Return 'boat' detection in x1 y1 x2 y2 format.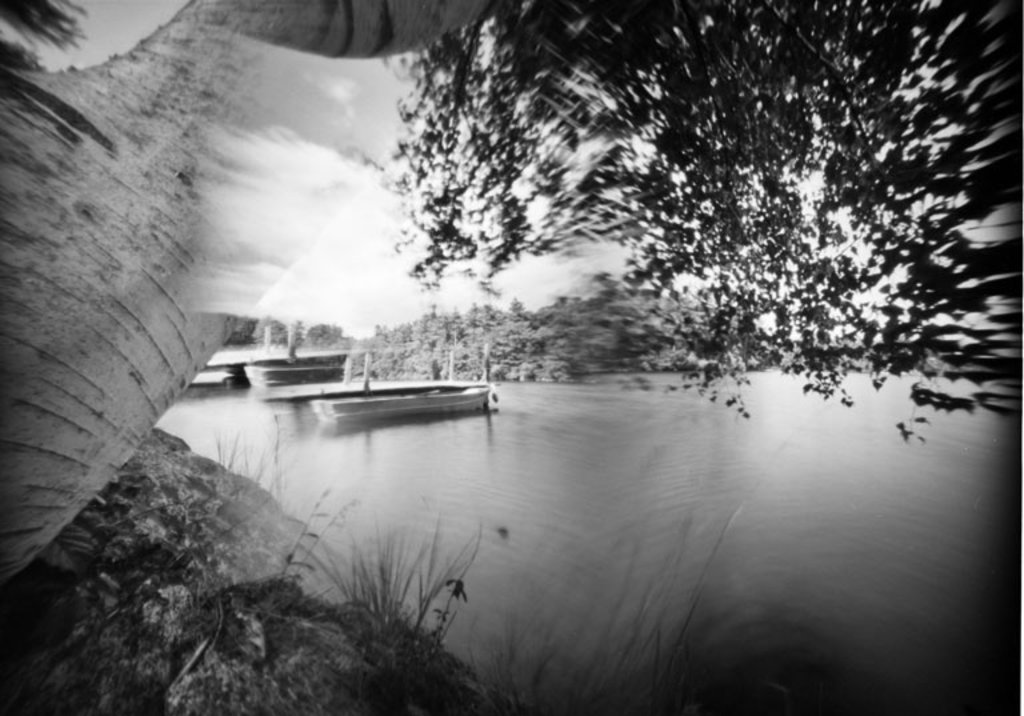
241 352 344 392.
